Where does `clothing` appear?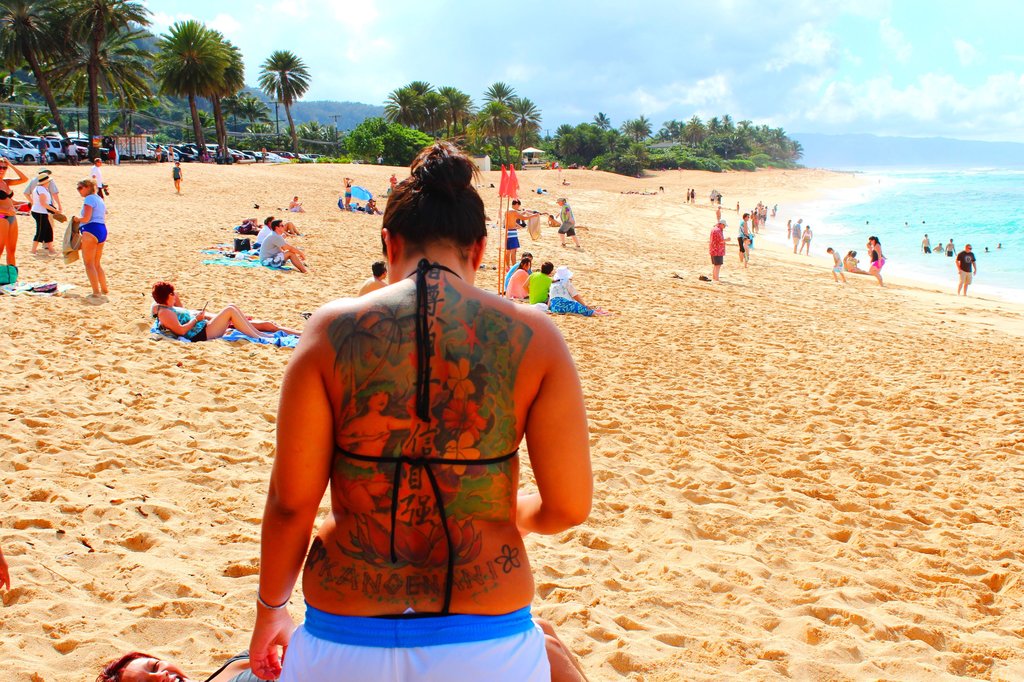
Appears at left=271, top=607, right=552, bottom=681.
